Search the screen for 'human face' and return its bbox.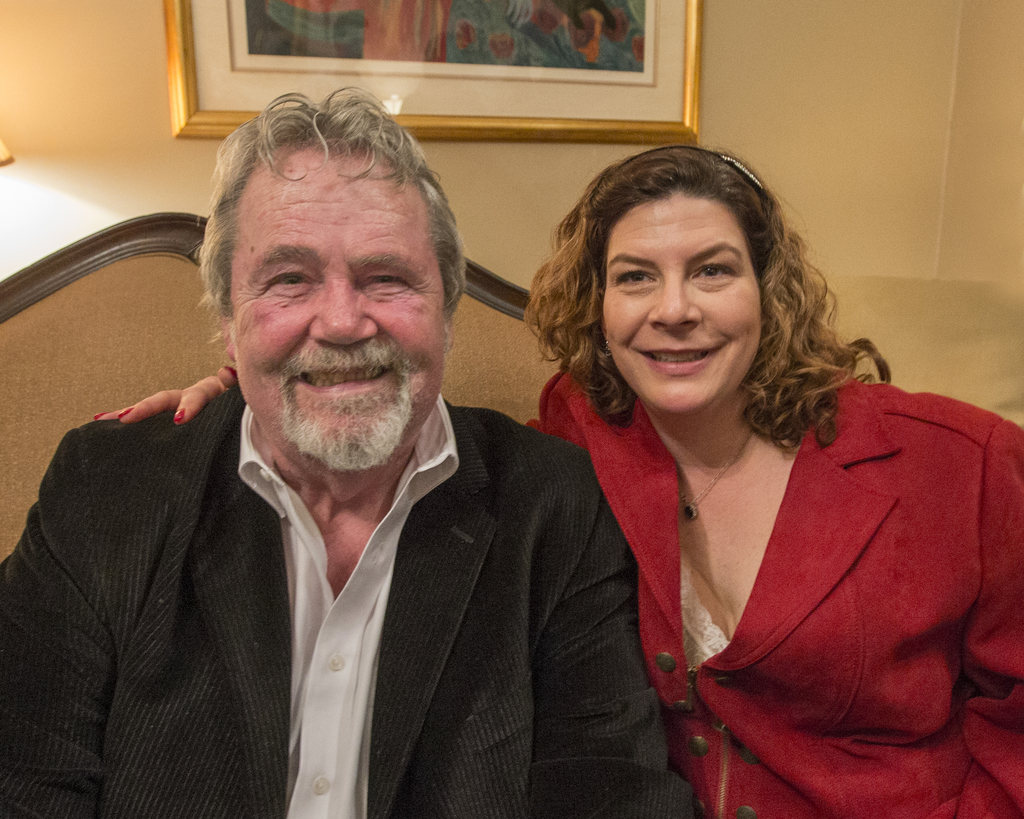
Found: (left=235, top=145, right=447, bottom=470).
